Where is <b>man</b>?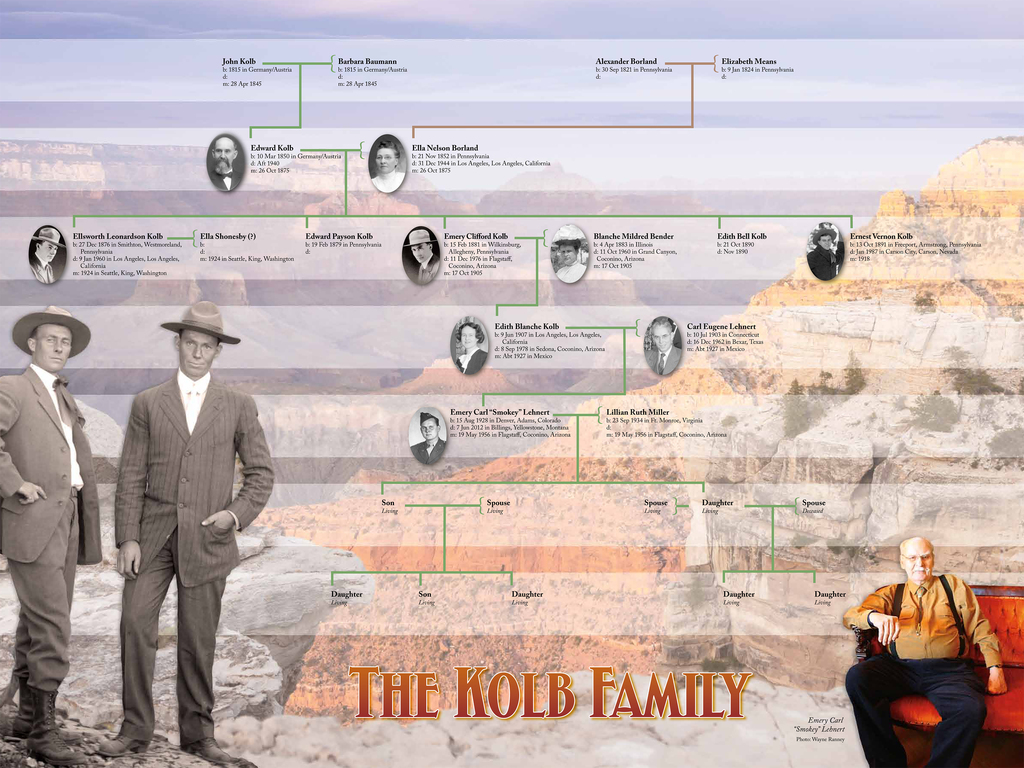
box(804, 228, 841, 283).
